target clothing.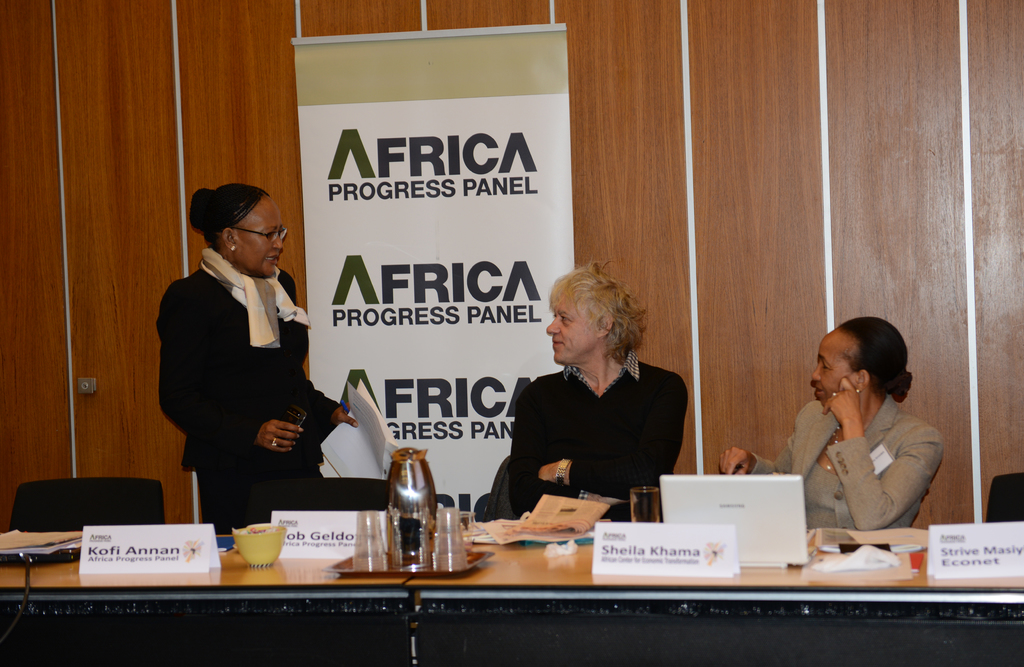
Target region: {"x1": 748, "y1": 395, "x2": 950, "y2": 531}.
